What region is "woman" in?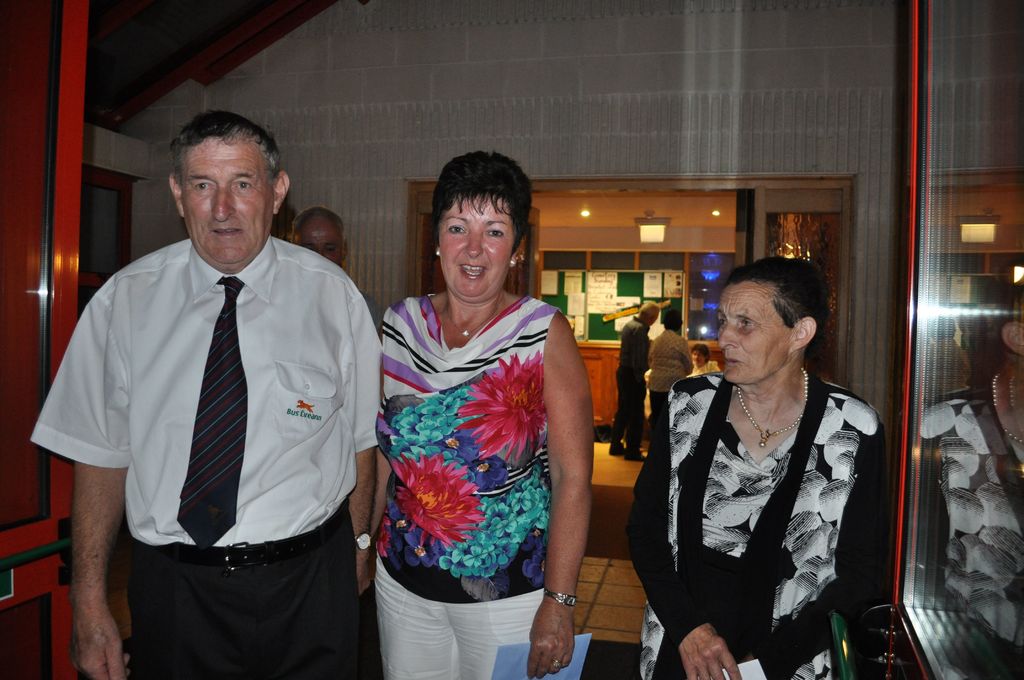
<bbox>364, 154, 598, 679</bbox>.
